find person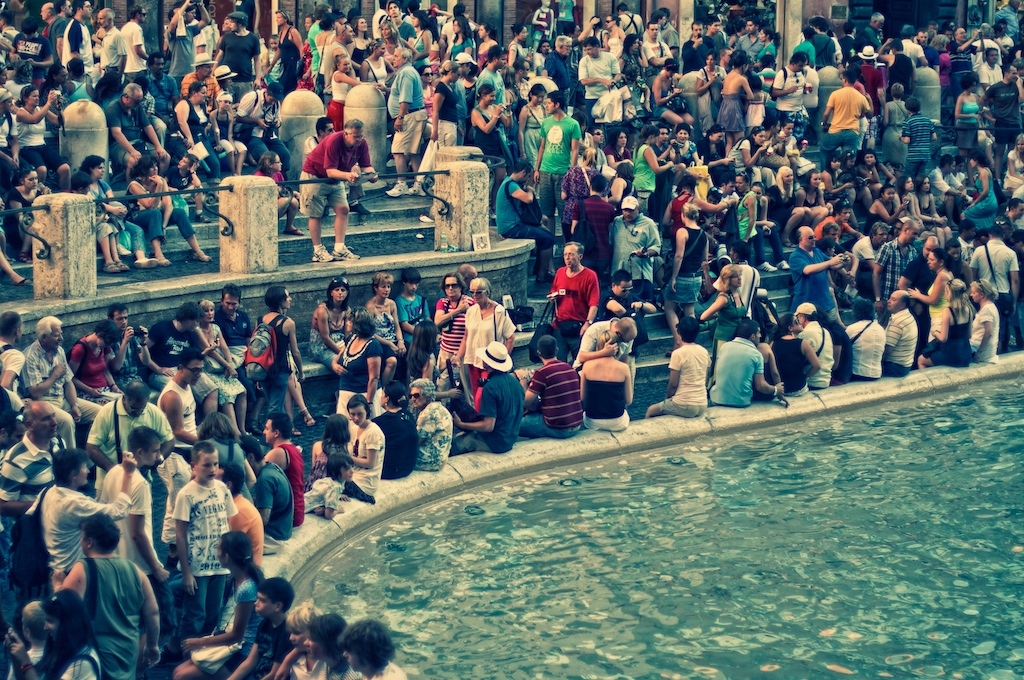
x1=676, y1=122, x2=702, y2=199
